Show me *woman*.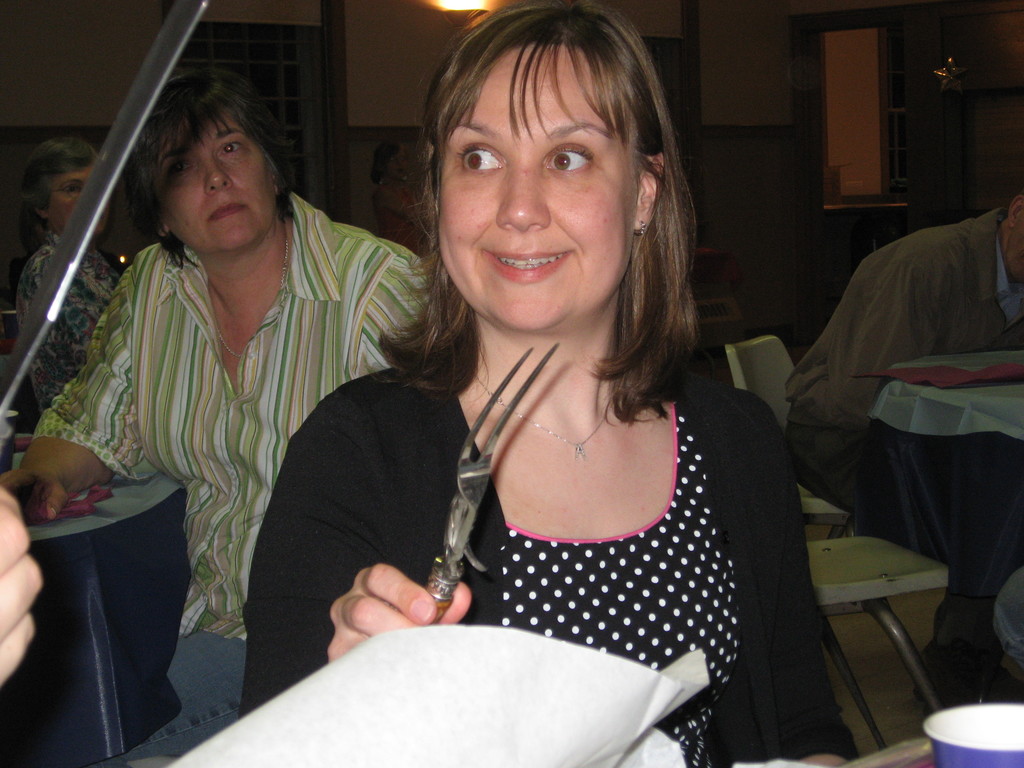
*woman* is here: pyautogui.locateOnScreen(0, 56, 439, 767).
